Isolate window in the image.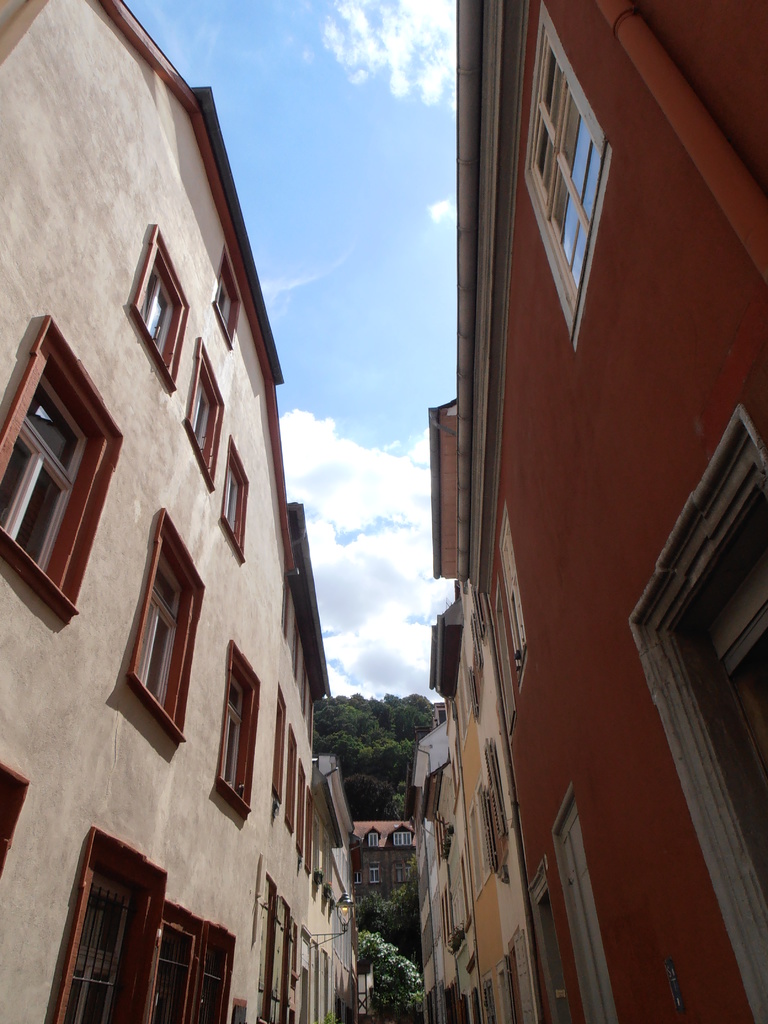
Isolated region: {"left": 129, "top": 225, "right": 194, "bottom": 389}.
